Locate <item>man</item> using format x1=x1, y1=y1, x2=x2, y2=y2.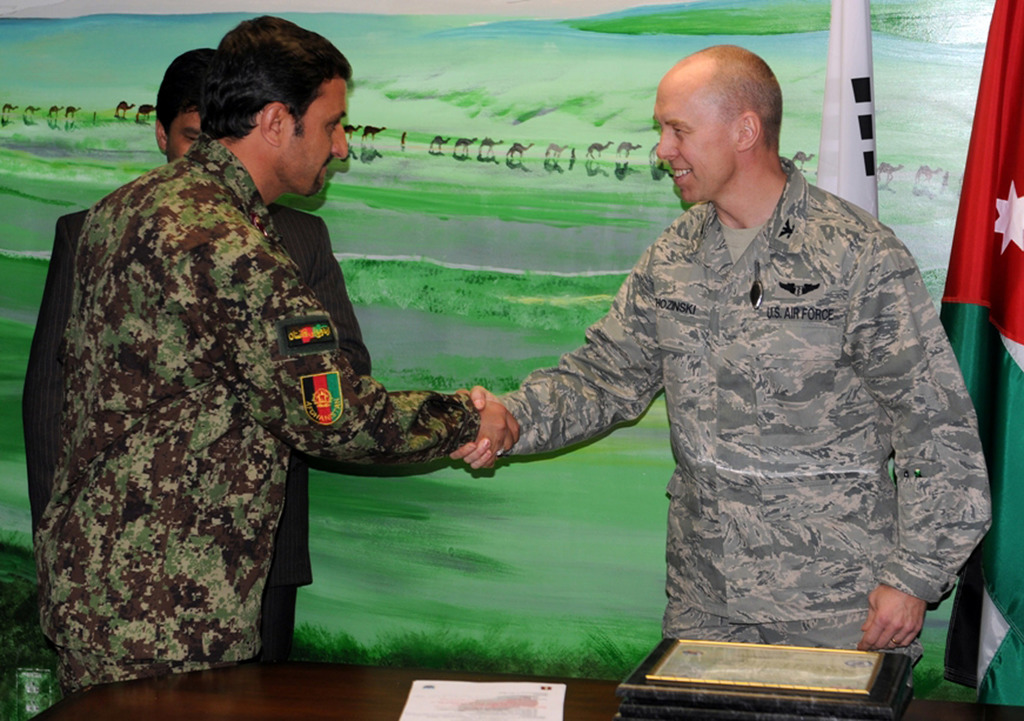
x1=19, y1=45, x2=371, y2=660.
